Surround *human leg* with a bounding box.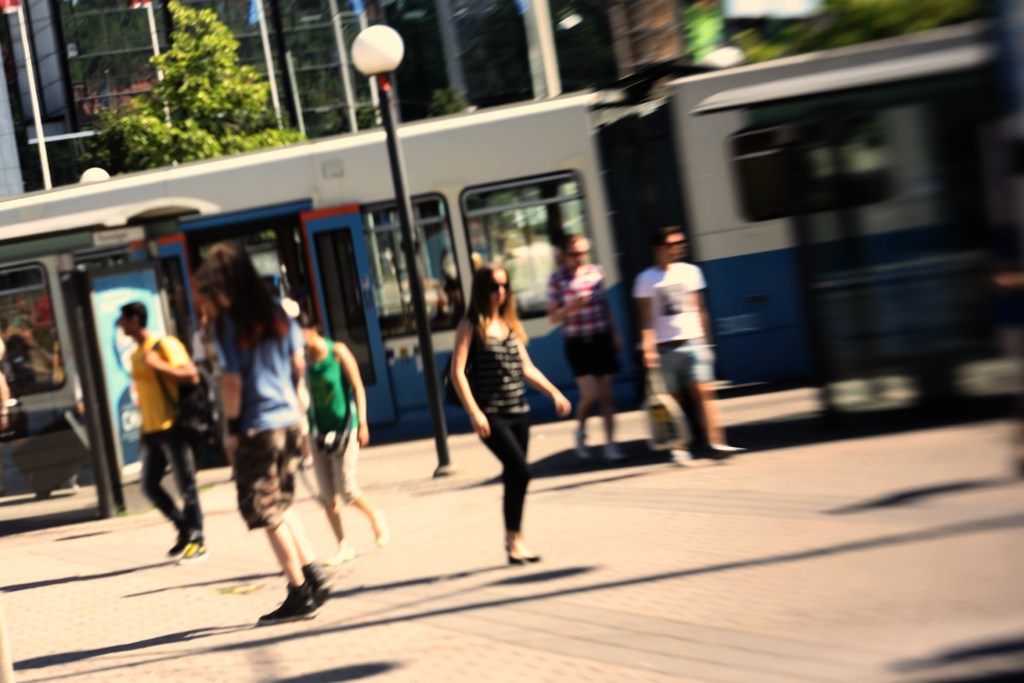
[321, 417, 356, 567].
